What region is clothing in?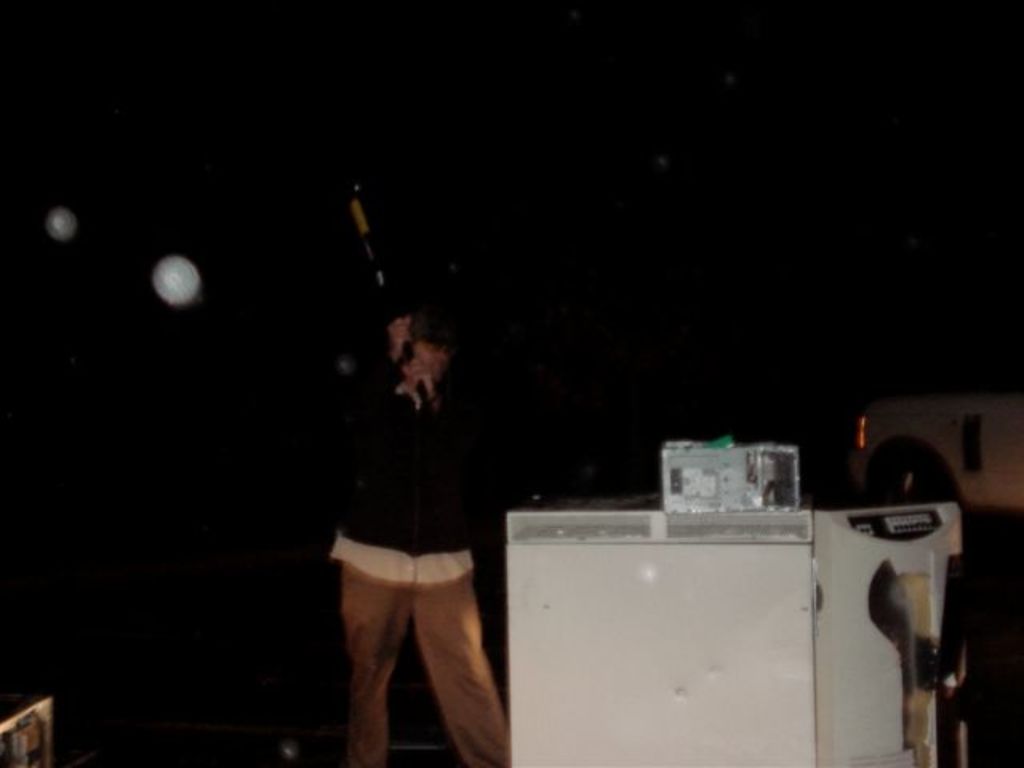
<bbox>330, 355, 507, 766</bbox>.
